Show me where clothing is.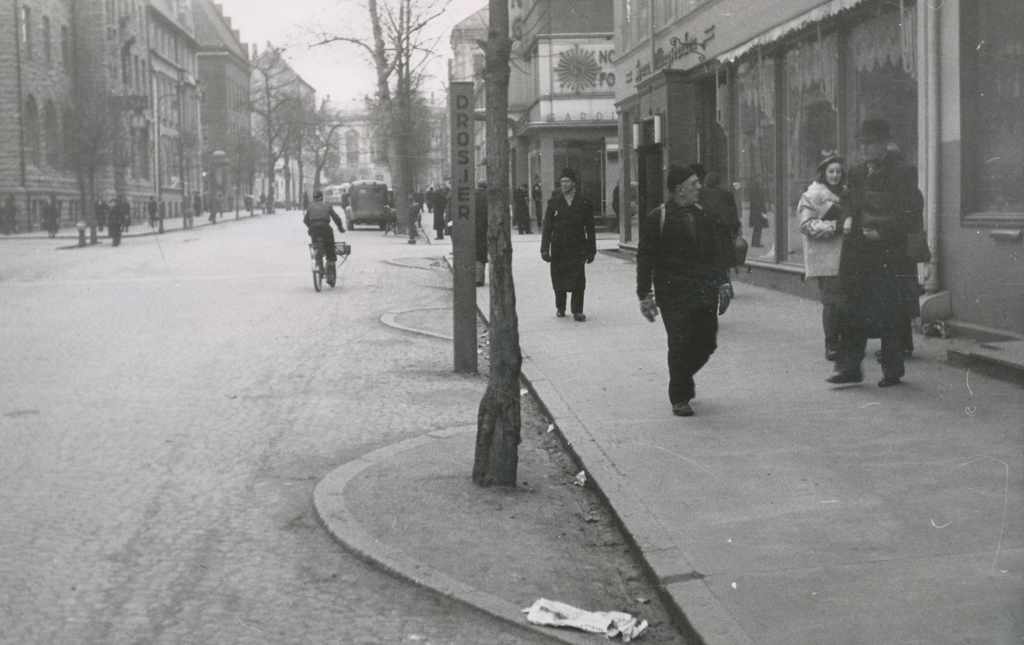
clothing is at bbox(261, 194, 265, 210).
